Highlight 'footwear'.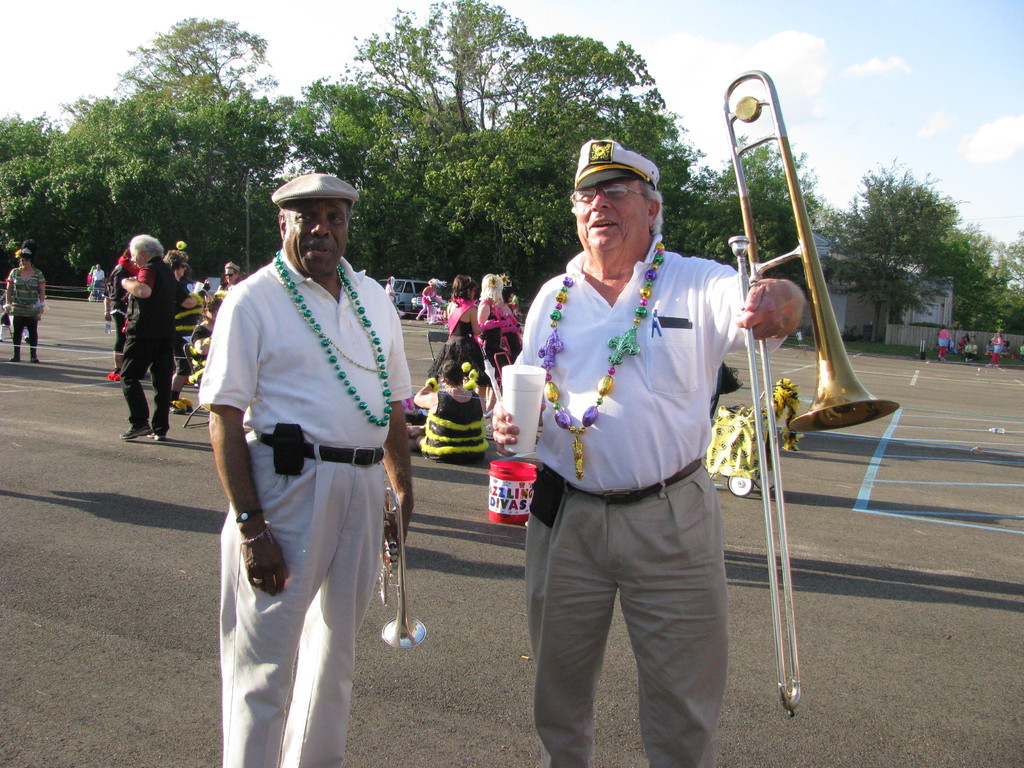
Highlighted region: select_region(10, 352, 19, 365).
